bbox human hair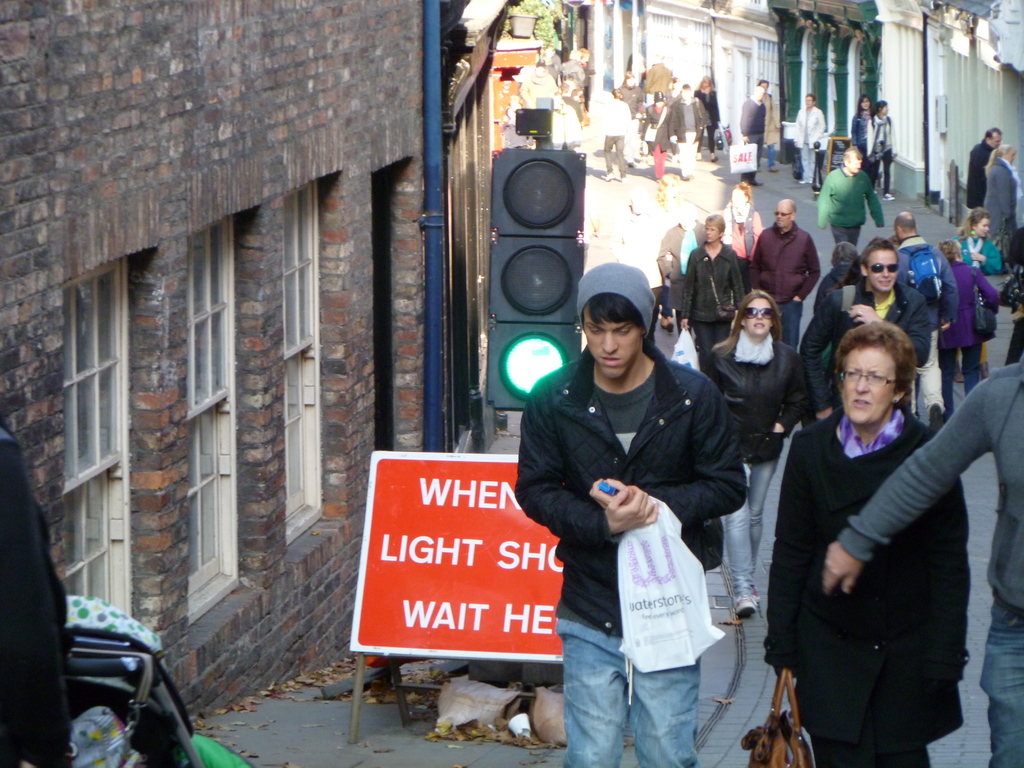
x1=842 y1=145 x2=863 y2=166
